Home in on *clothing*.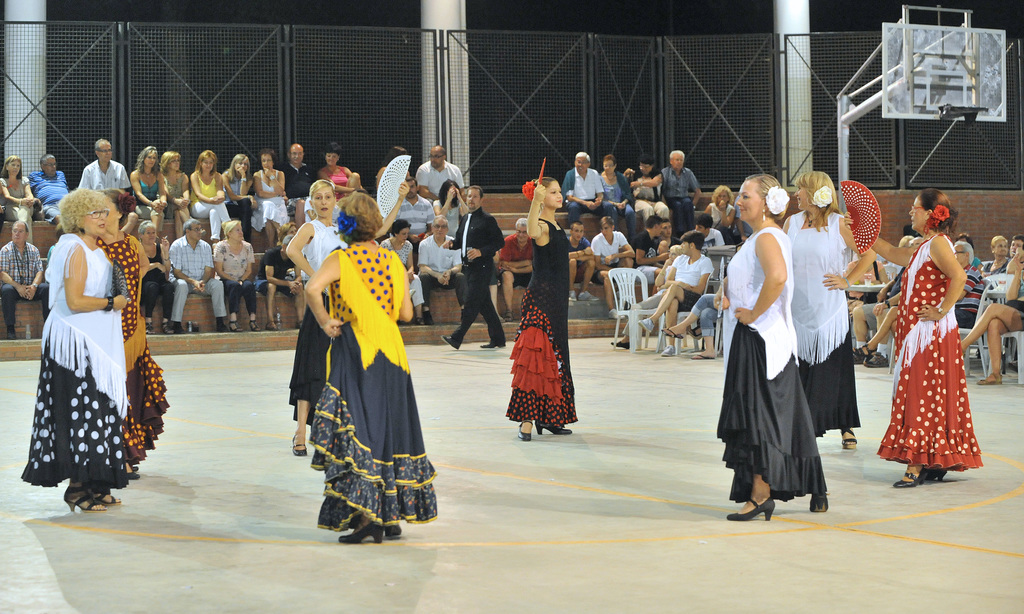
Homed in at (394,190,435,229).
